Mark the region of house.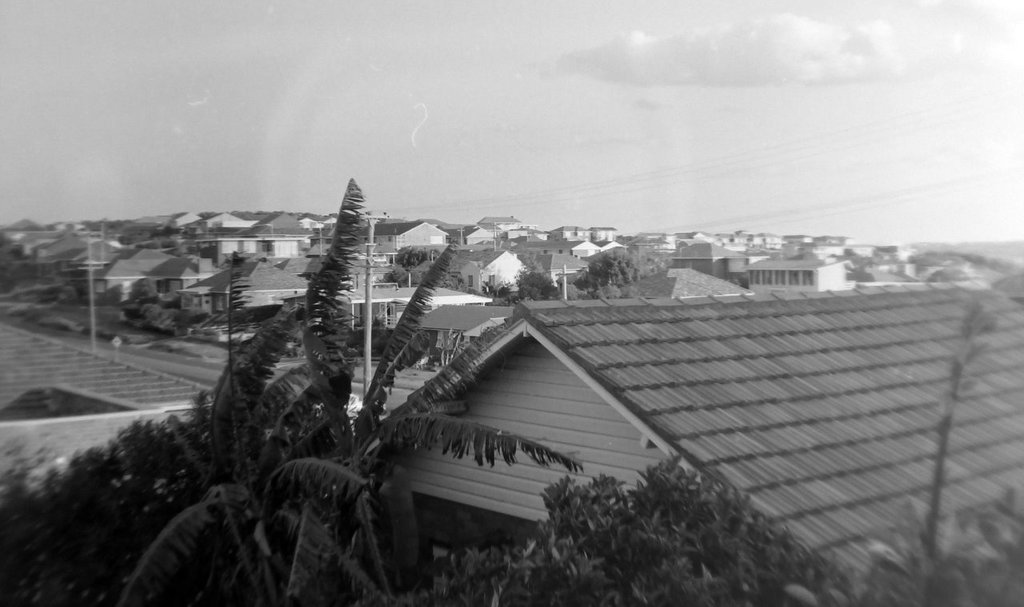
Region: [194,207,247,239].
